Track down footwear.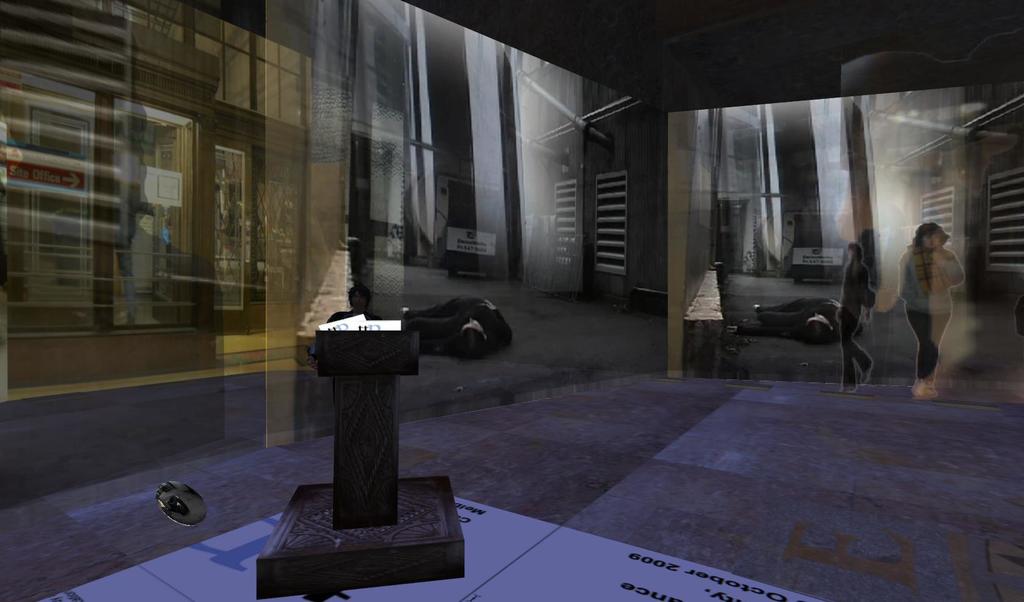
Tracked to 836,379,857,394.
